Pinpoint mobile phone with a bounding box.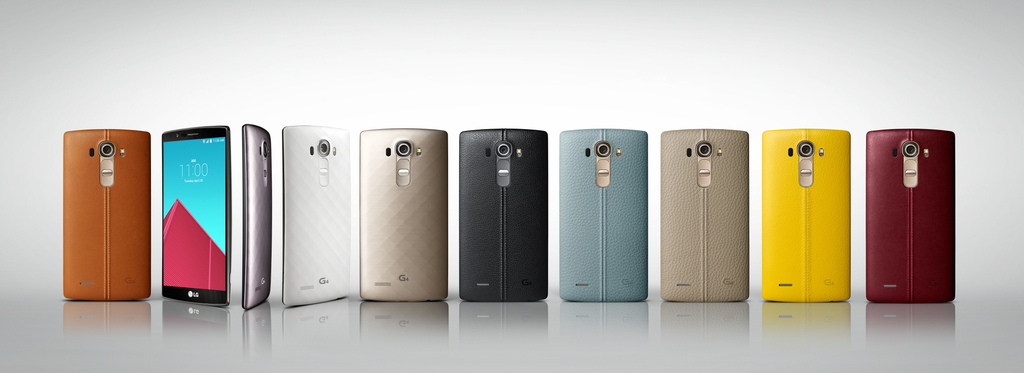
(x1=758, y1=128, x2=850, y2=301).
